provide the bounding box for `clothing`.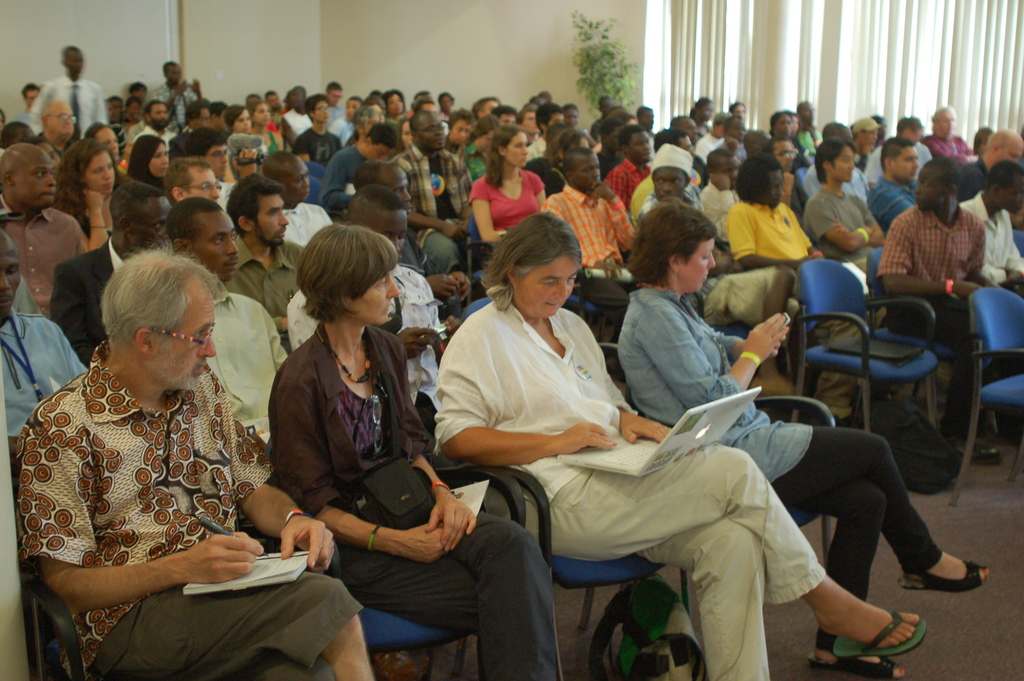
625 187 722 241.
